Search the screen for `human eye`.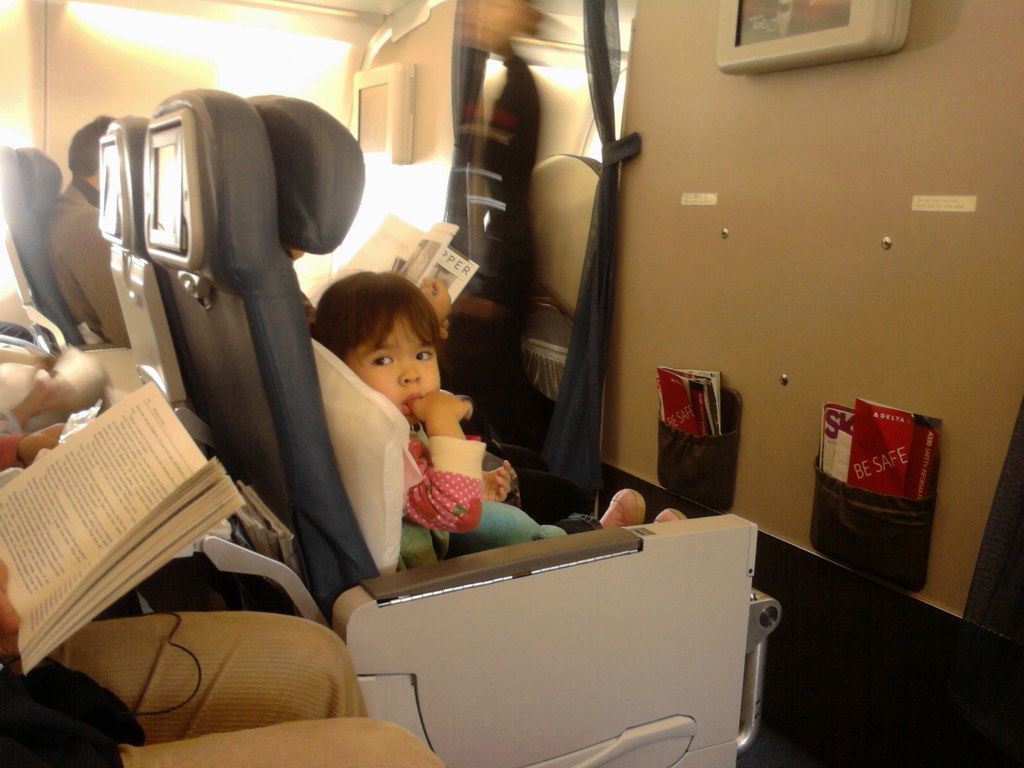
Found at (left=415, top=345, right=436, bottom=364).
